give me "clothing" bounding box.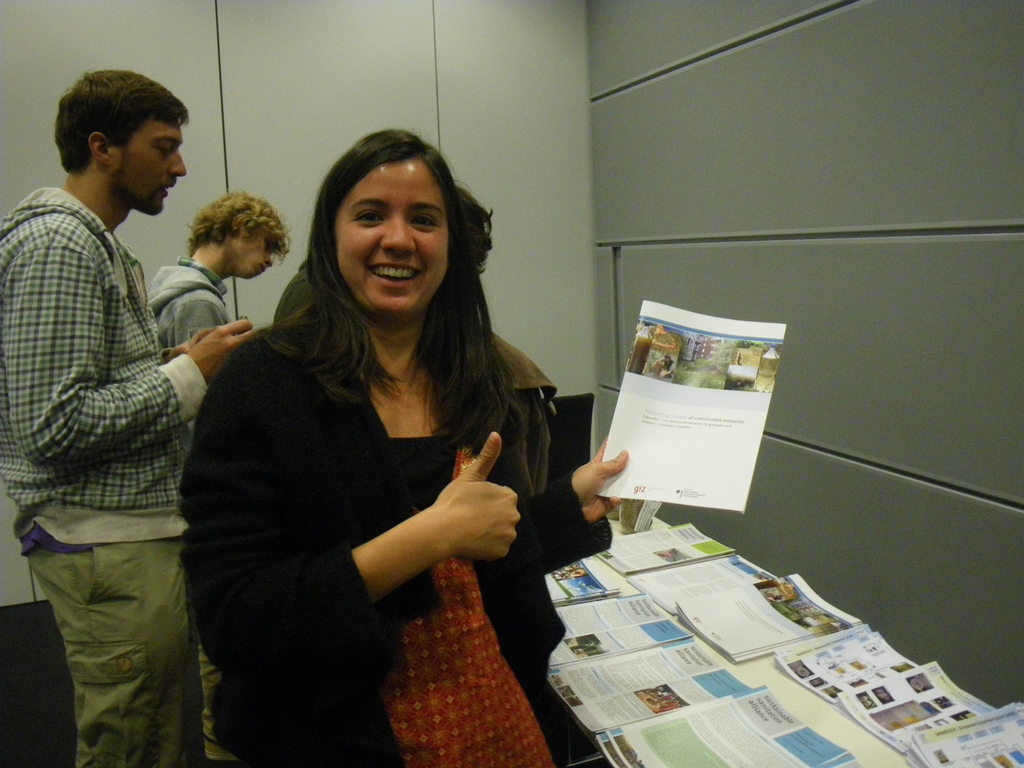
box(174, 262, 609, 751).
